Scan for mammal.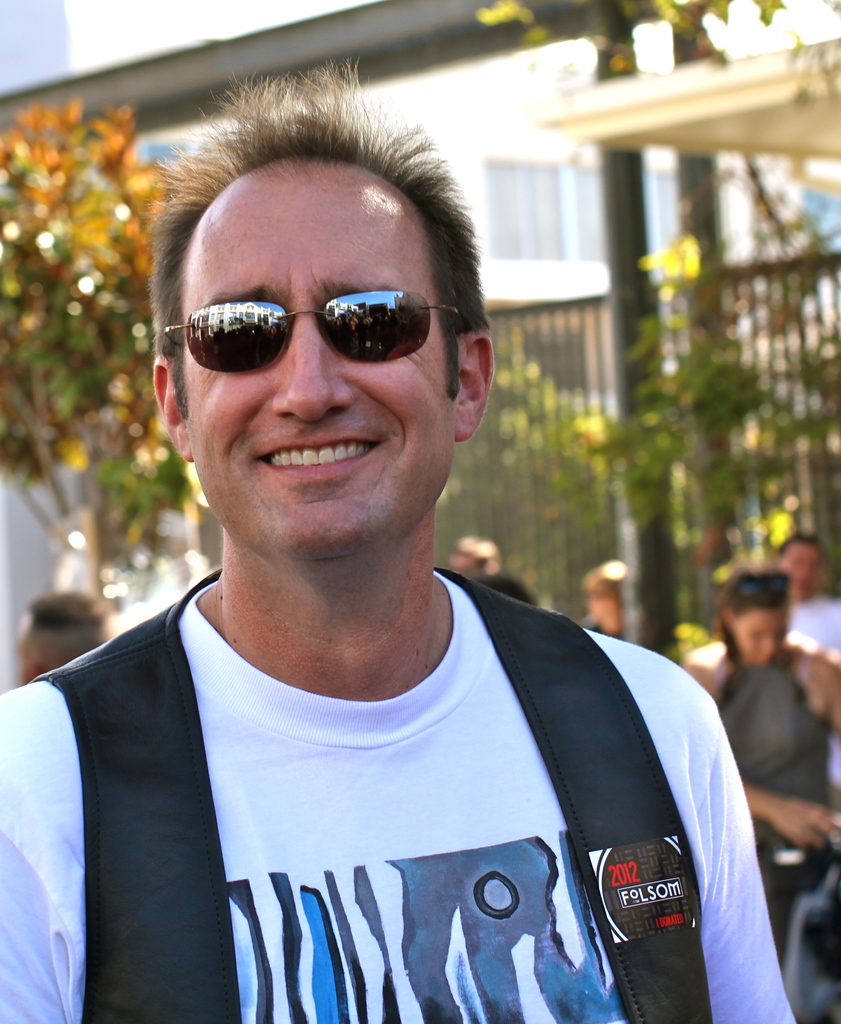
Scan result: bbox=(14, 586, 109, 691).
